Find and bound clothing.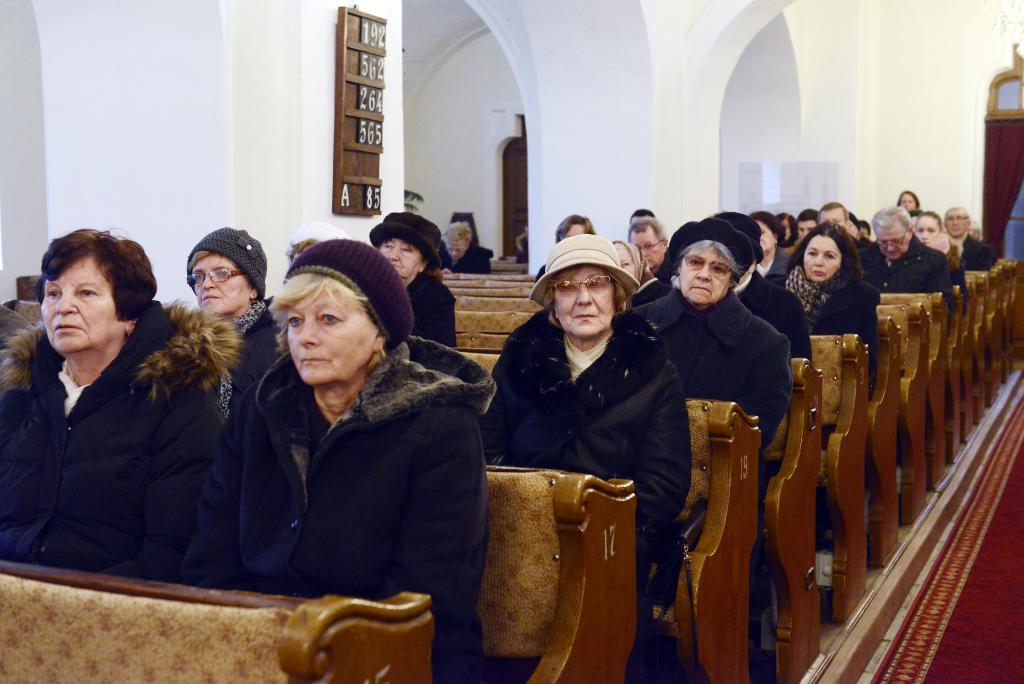
Bound: bbox=(951, 231, 1002, 277).
